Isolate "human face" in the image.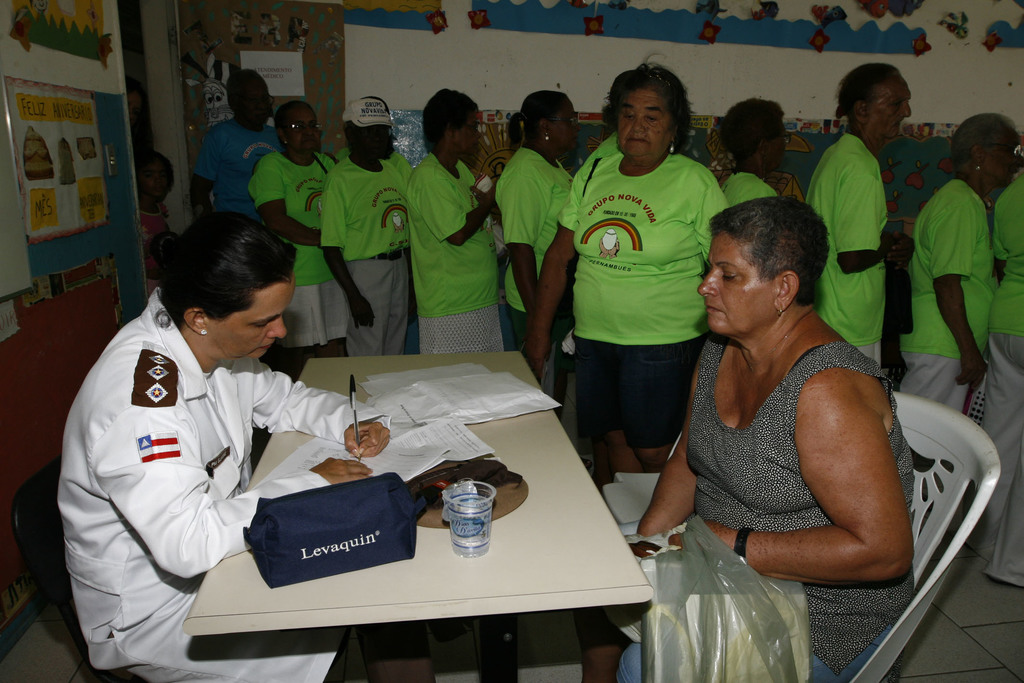
Isolated region: x1=234 y1=71 x2=268 y2=131.
